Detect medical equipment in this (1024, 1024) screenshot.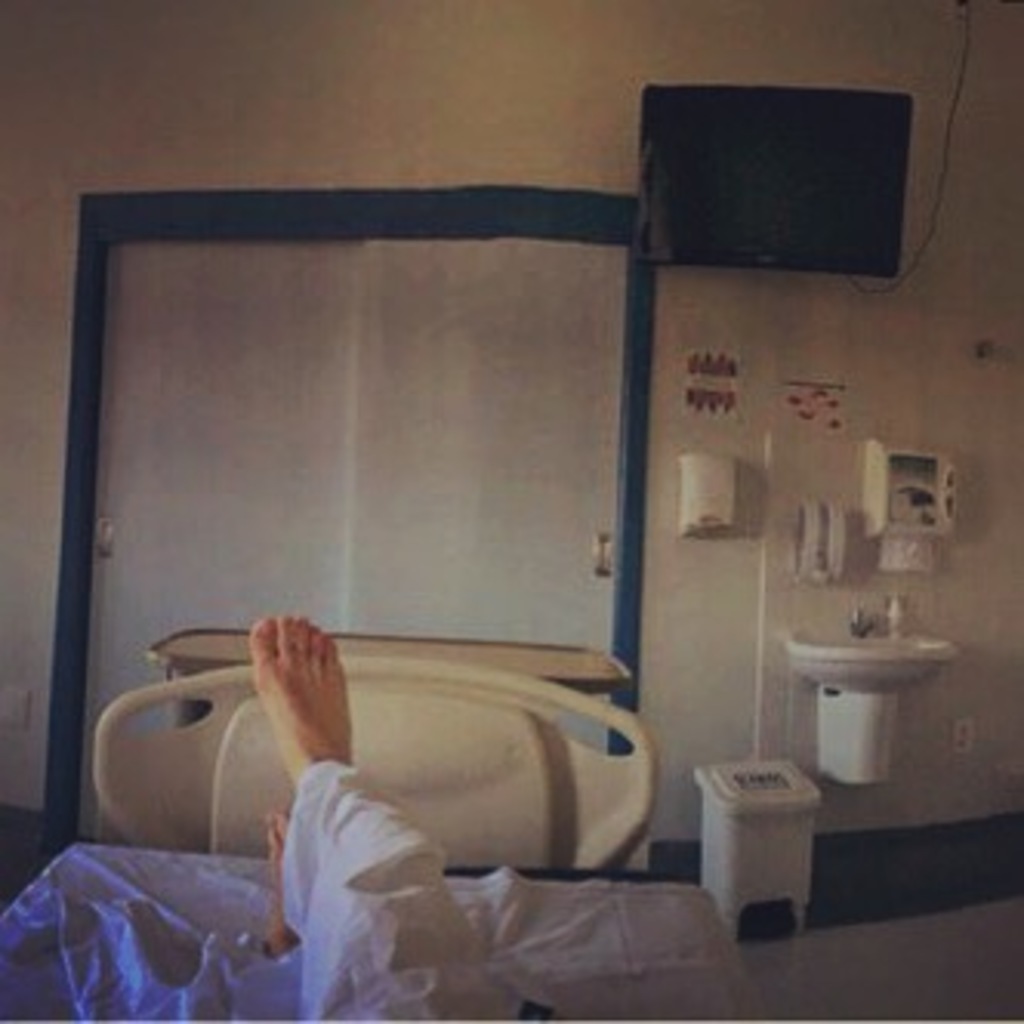
Detection: left=0, top=657, right=731, bottom=1021.
